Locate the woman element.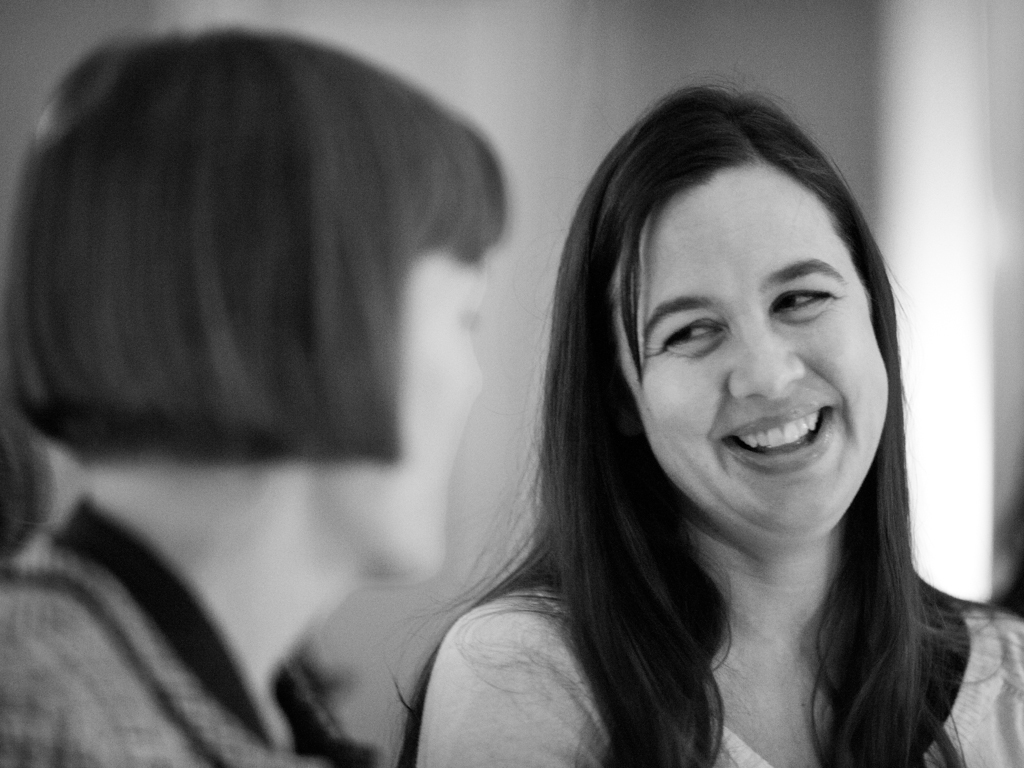
Element bbox: {"x1": 0, "y1": 19, "x2": 521, "y2": 764}.
